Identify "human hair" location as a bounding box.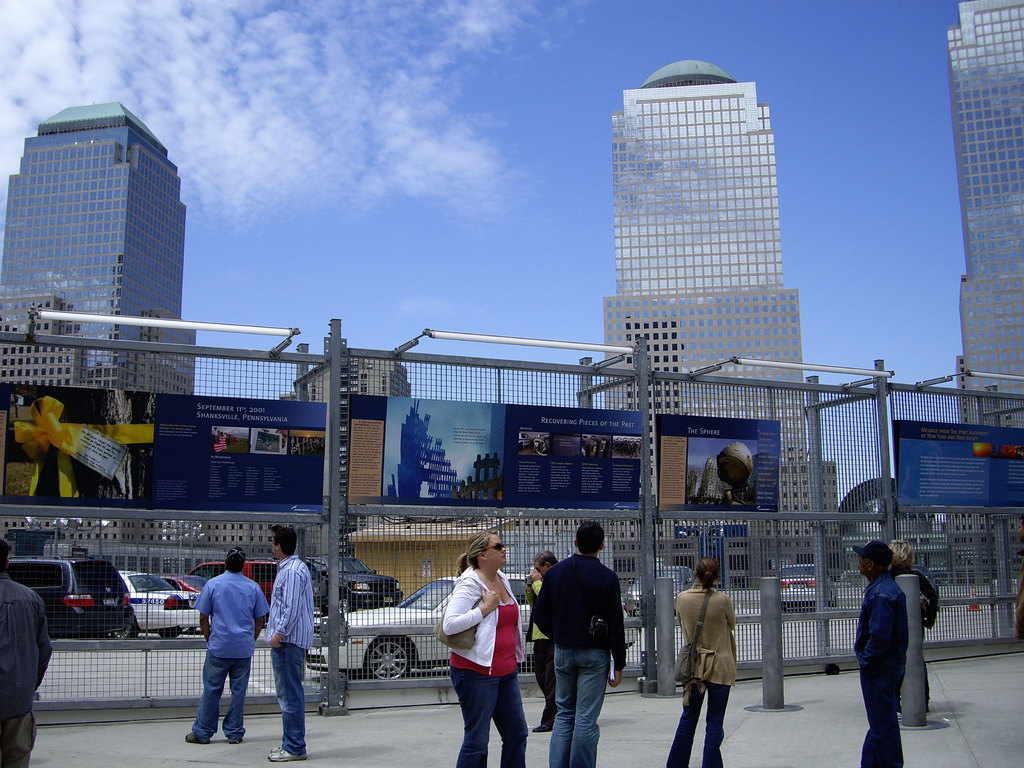
{"x1": 572, "y1": 520, "x2": 607, "y2": 556}.
